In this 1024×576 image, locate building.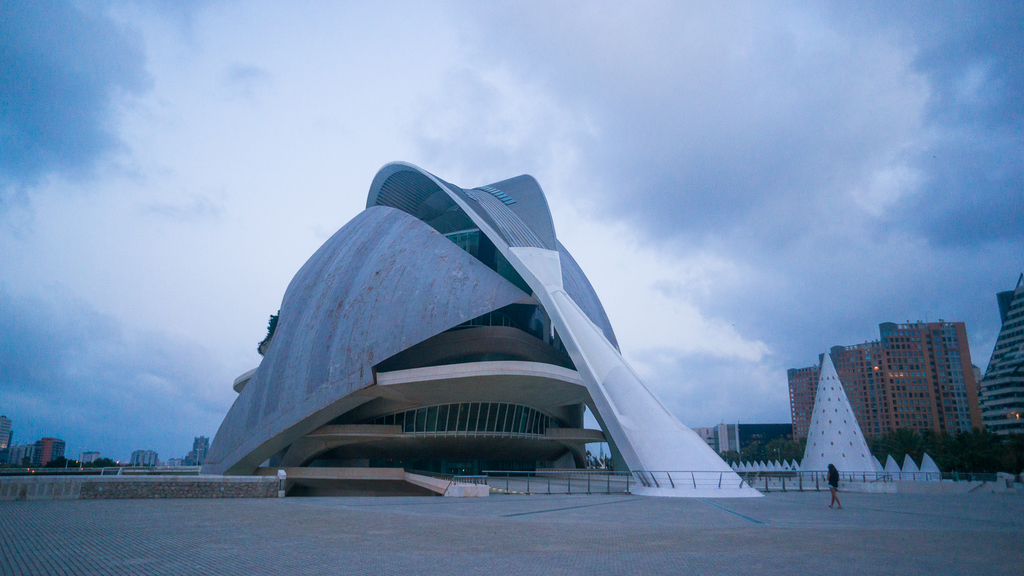
Bounding box: 739/424/792/456.
